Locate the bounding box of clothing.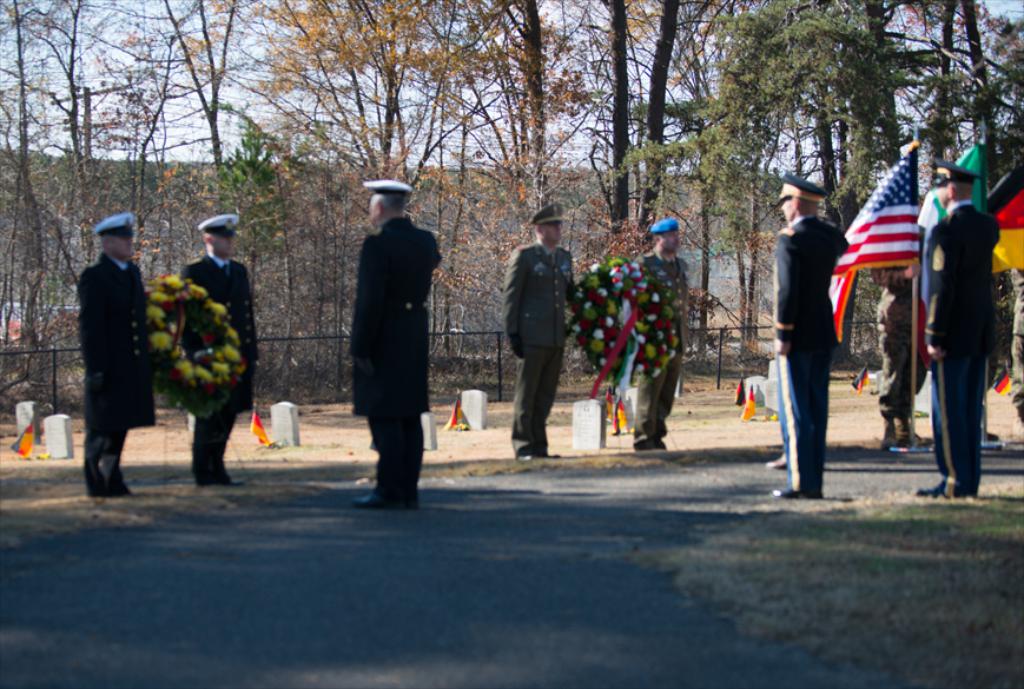
Bounding box: box(872, 263, 913, 425).
